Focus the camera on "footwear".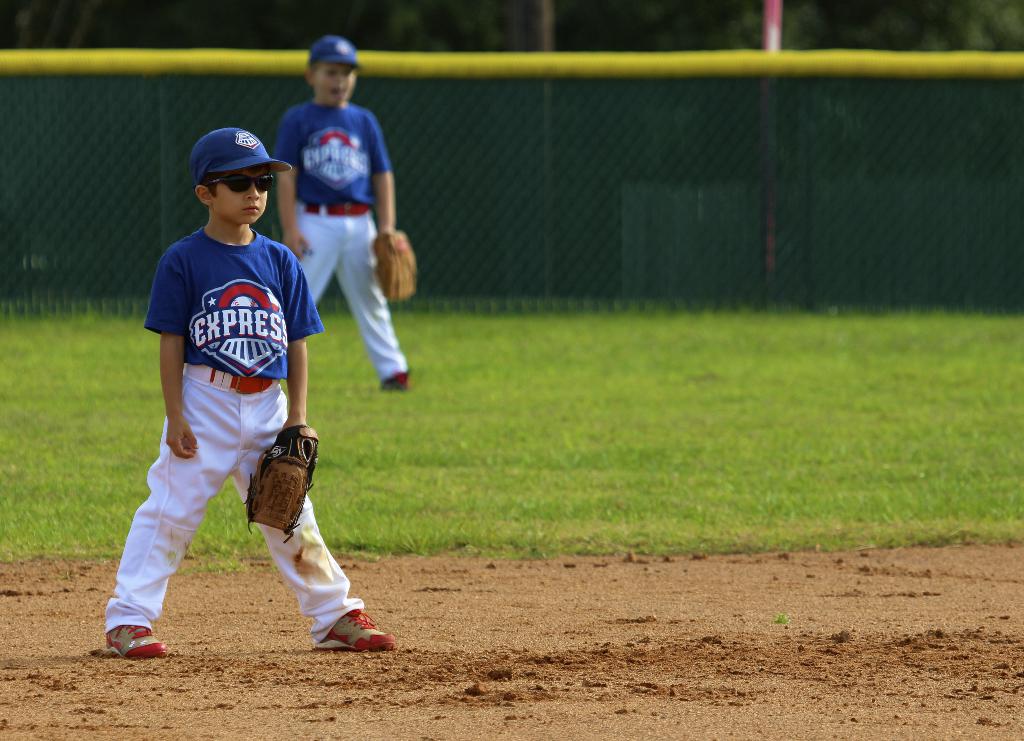
Focus region: bbox=(379, 371, 408, 394).
